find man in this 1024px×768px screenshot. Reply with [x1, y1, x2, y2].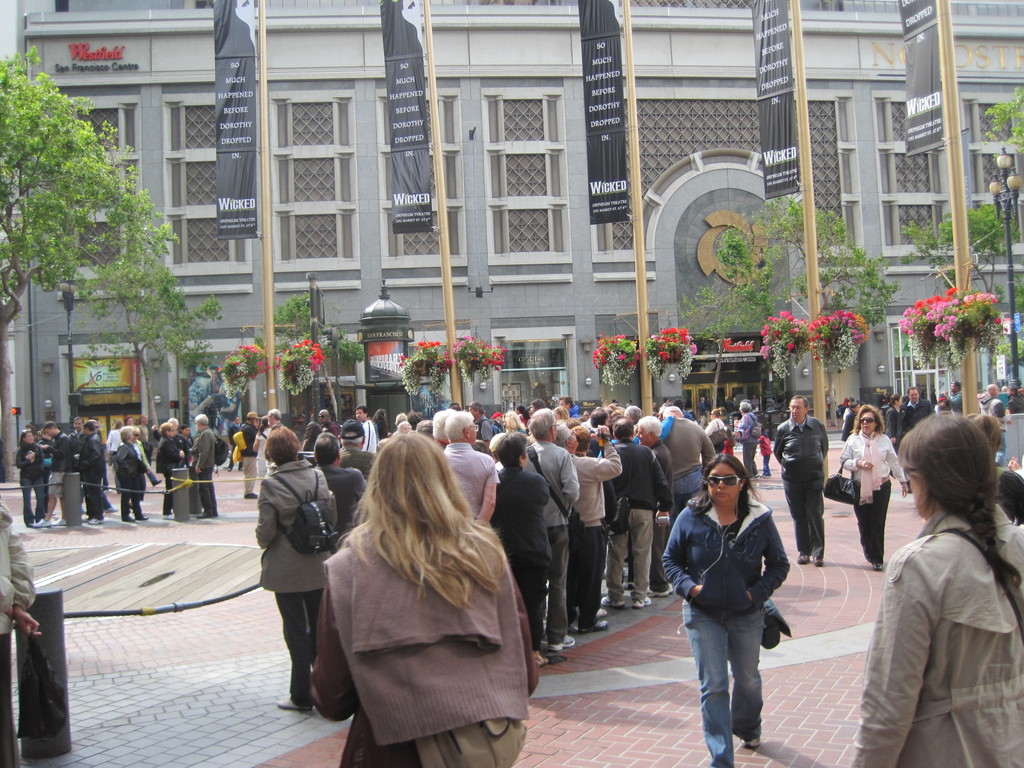
[600, 420, 668, 616].
